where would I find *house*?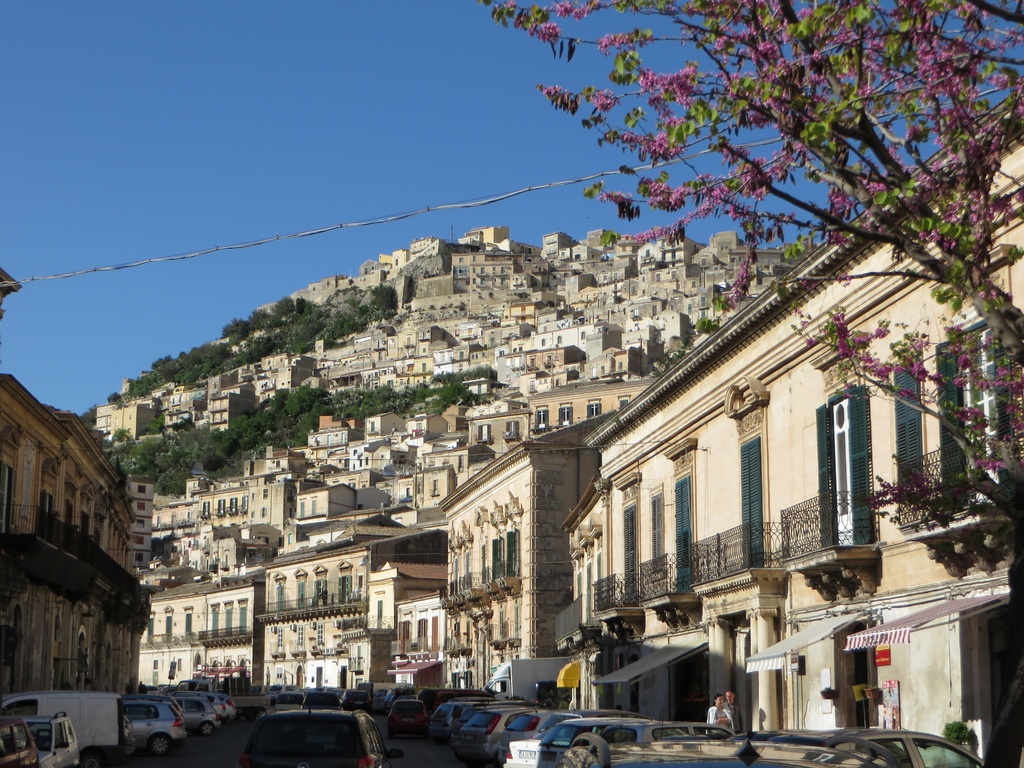
At 340, 259, 374, 298.
